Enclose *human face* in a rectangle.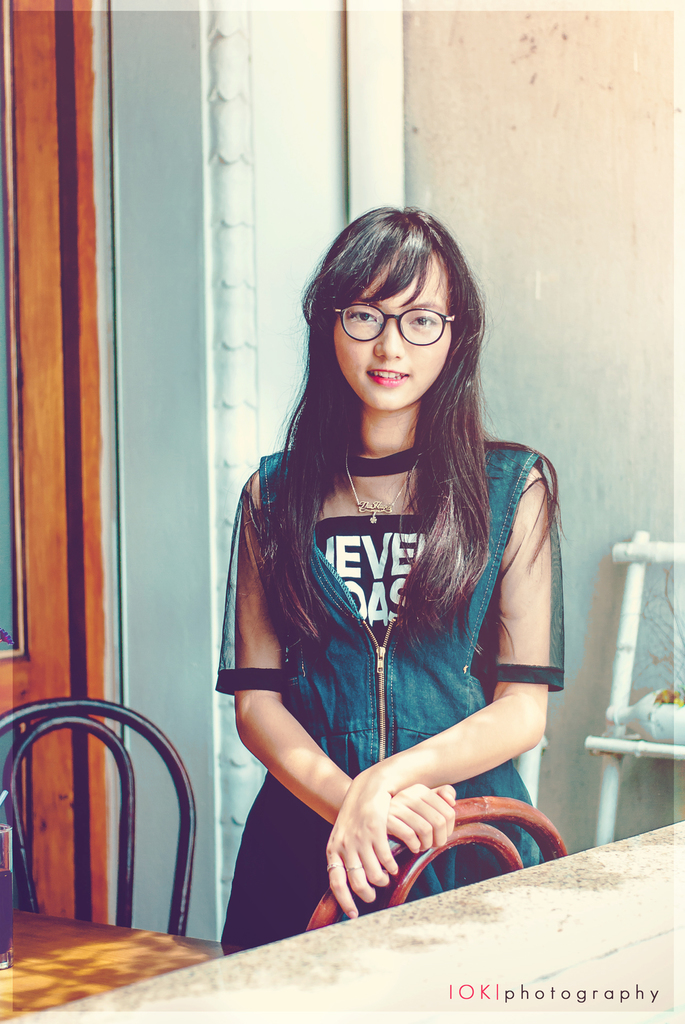
334,246,451,412.
